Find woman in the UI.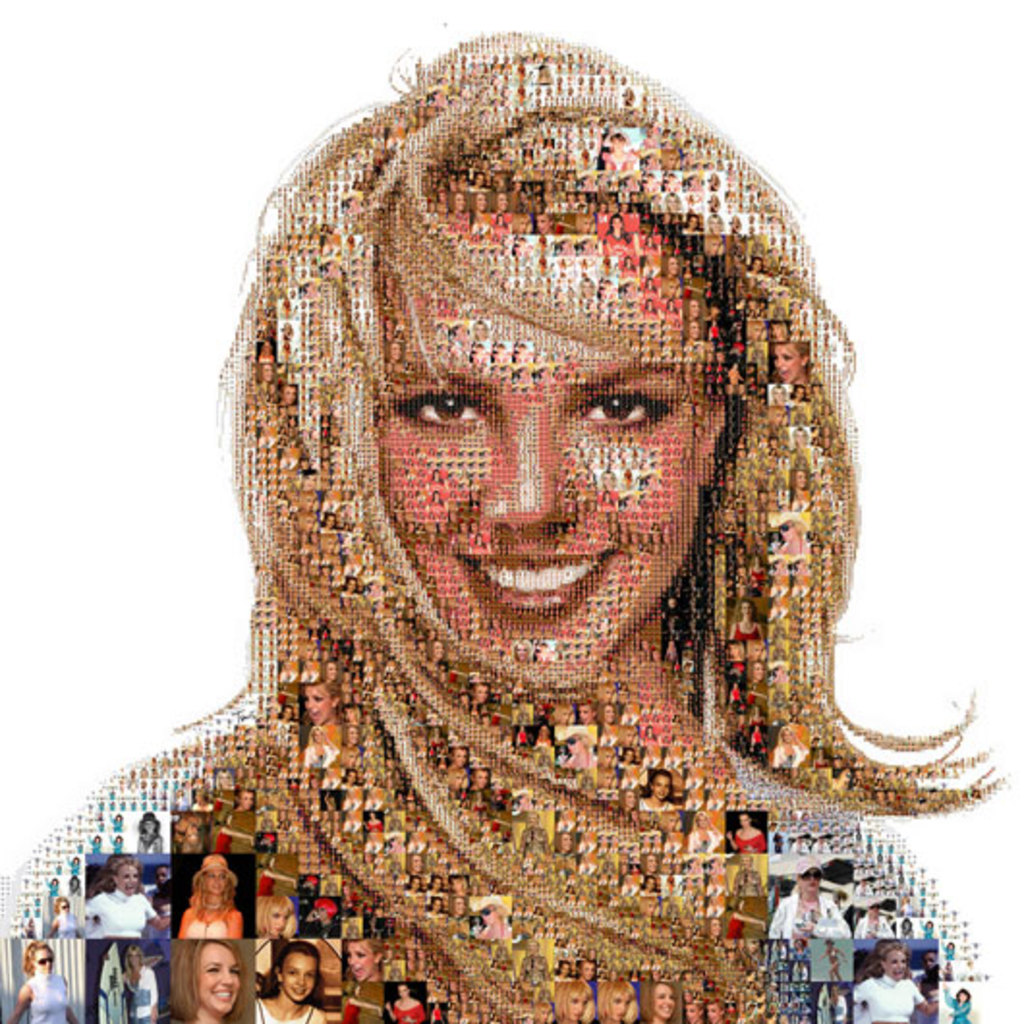
UI element at x1=721, y1=796, x2=771, y2=854.
